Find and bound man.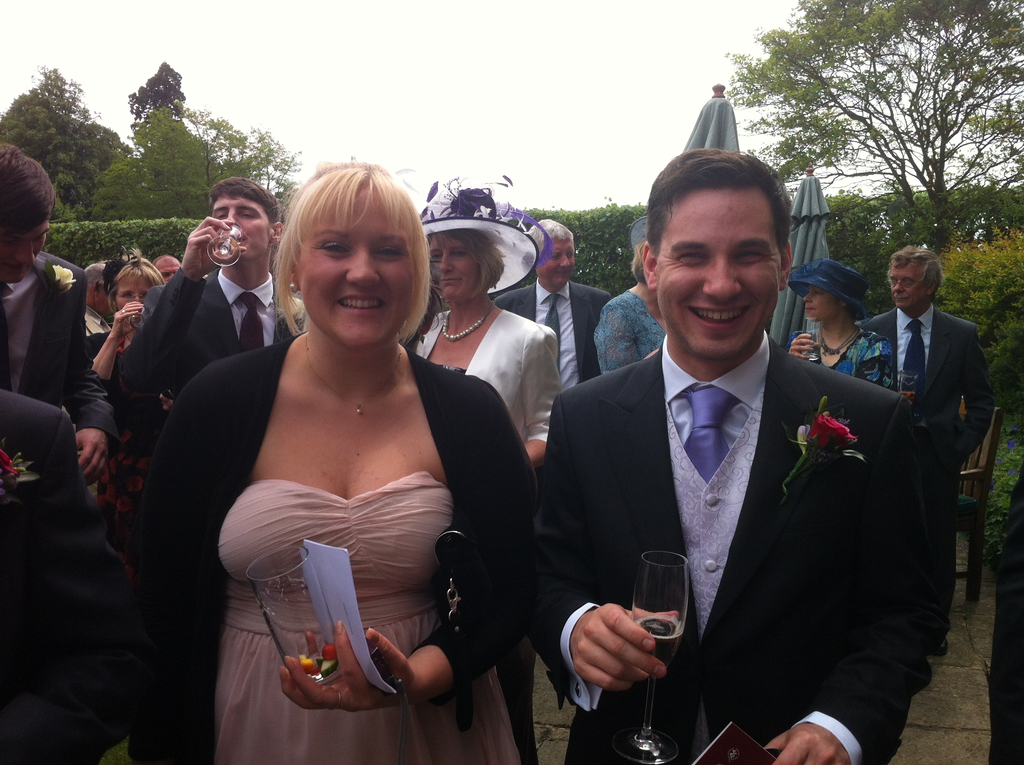
Bound: detection(151, 255, 180, 286).
